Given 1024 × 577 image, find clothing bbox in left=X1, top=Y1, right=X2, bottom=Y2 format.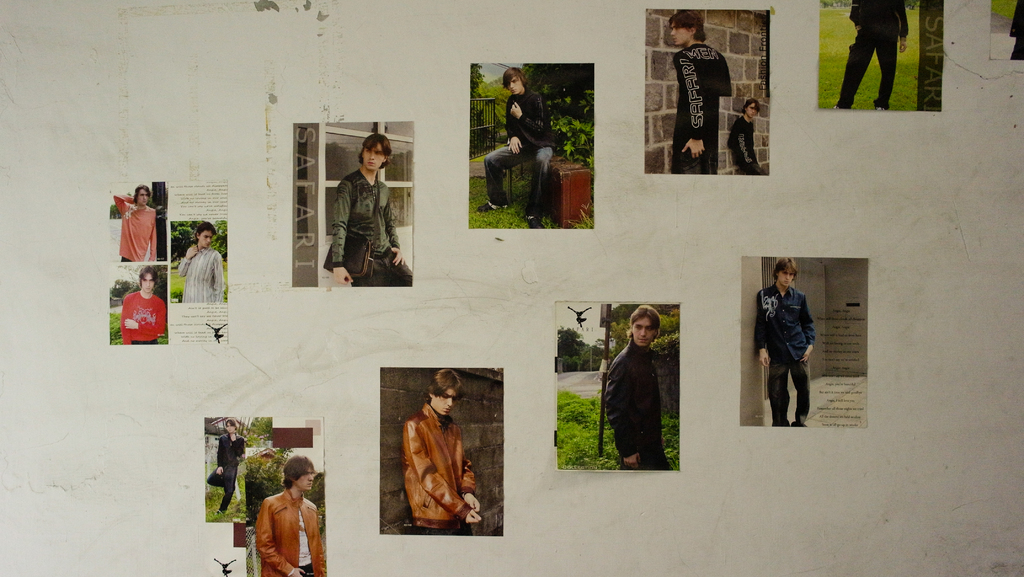
left=253, top=483, right=321, bottom=576.
